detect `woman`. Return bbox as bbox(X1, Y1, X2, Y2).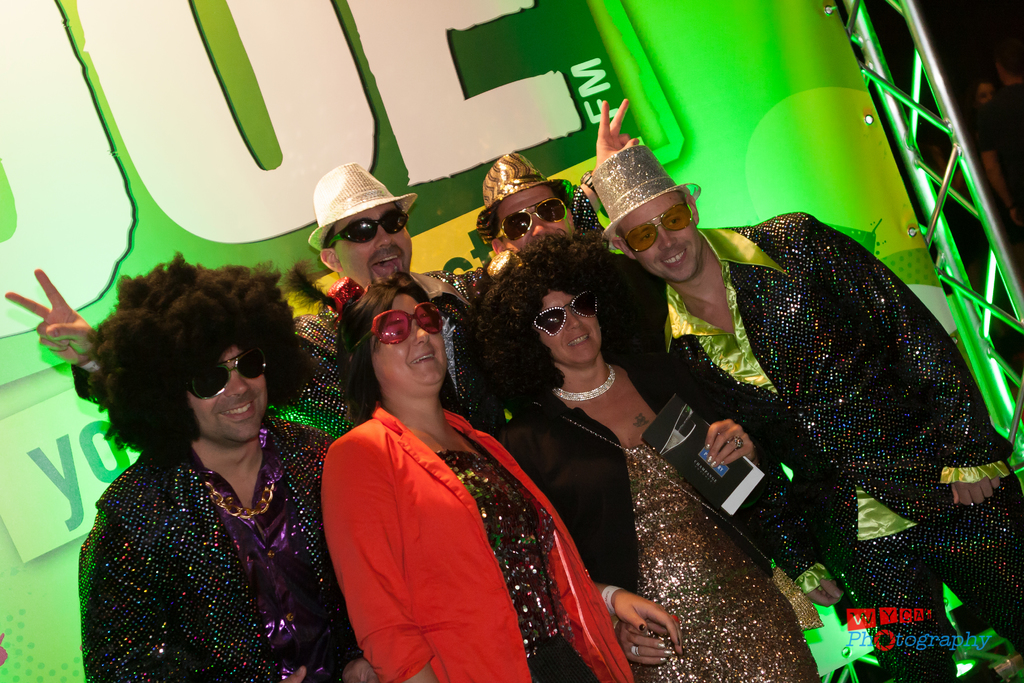
bbox(317, 274, 681, 682).
